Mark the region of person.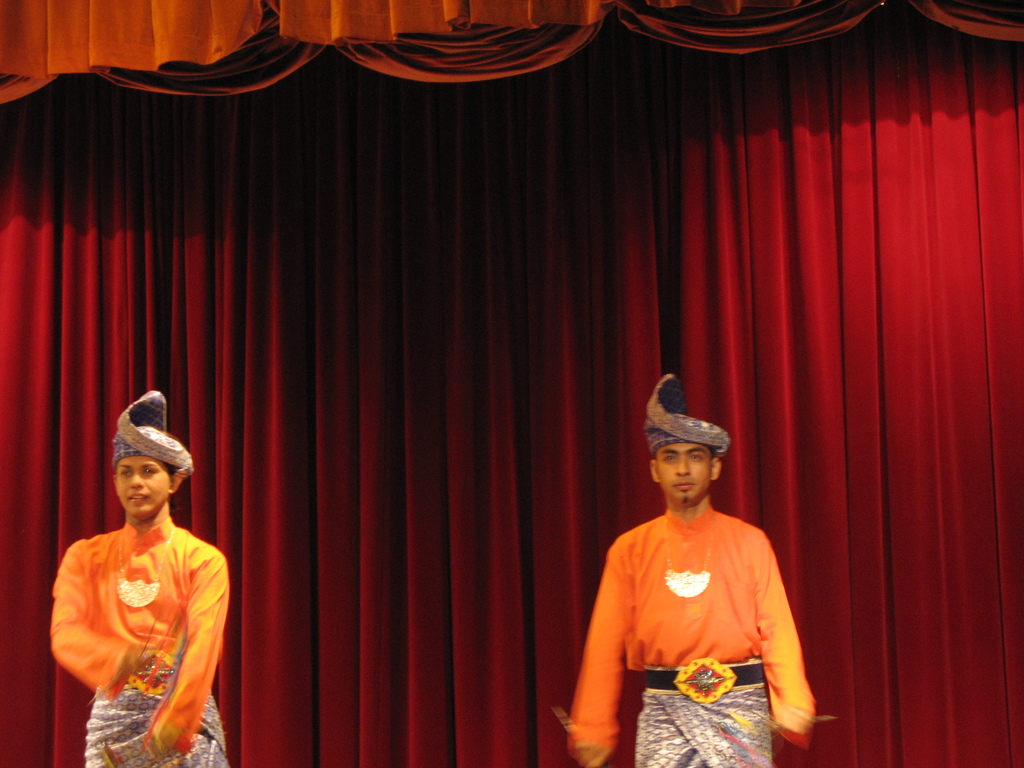
Region: (x1=571, y1=370, x2=813, y2=751).
